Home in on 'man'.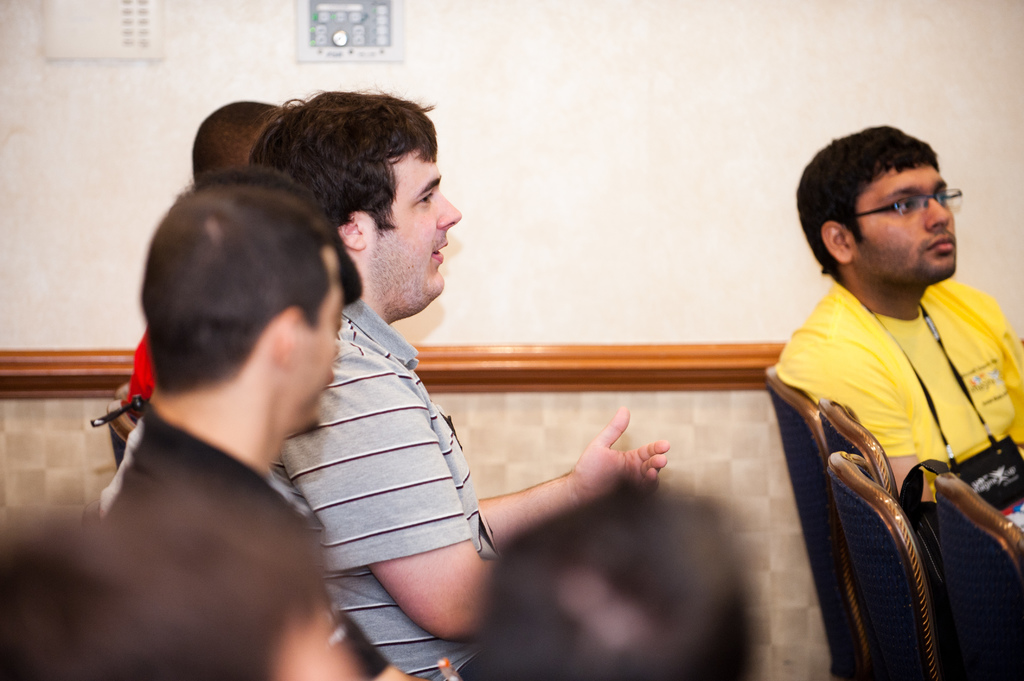
Homed in at BBox(771, 117, 1023, 497).
